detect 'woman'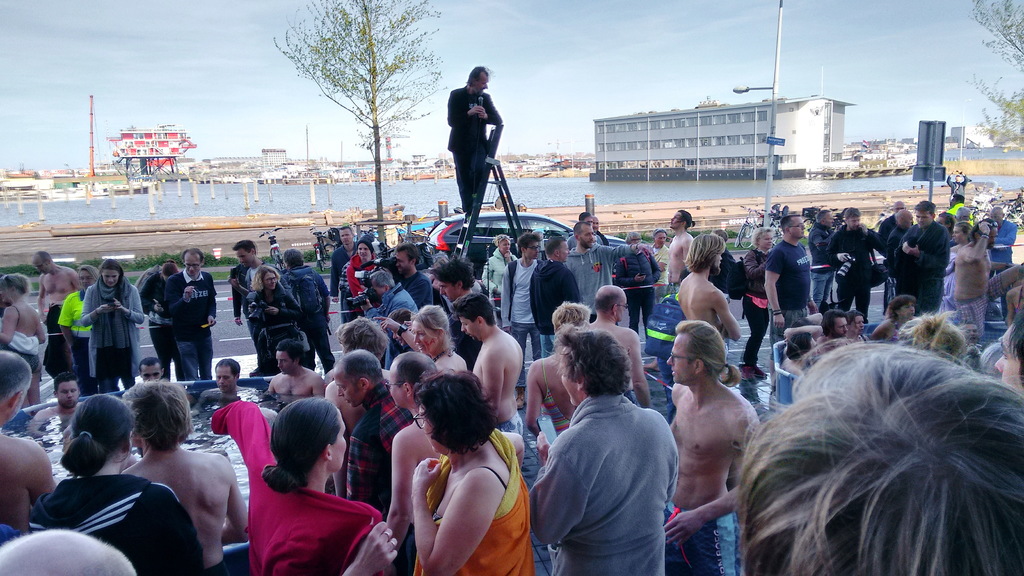
(left=27, top=394, right=211, bottom=575)
